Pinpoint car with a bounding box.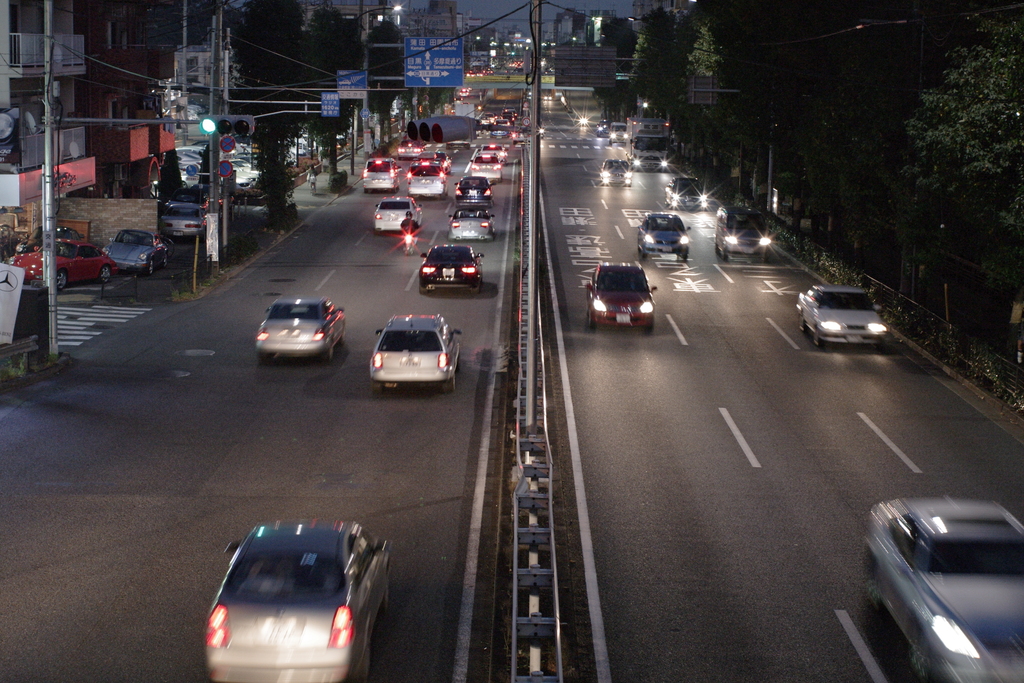
463 63 496 78.
